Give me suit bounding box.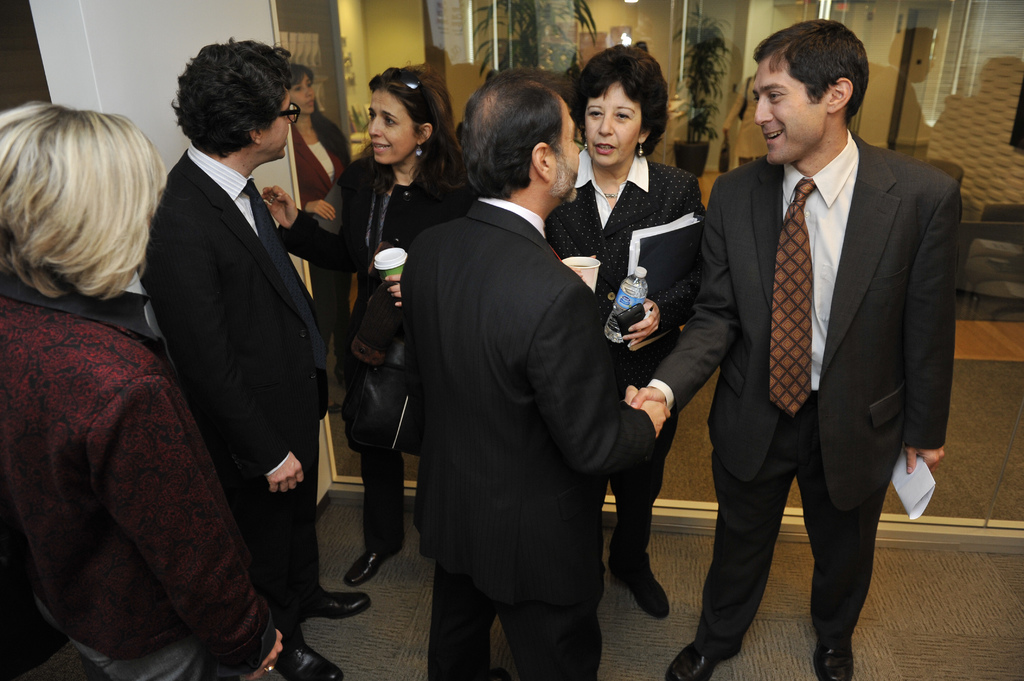
653:134:962:647.
